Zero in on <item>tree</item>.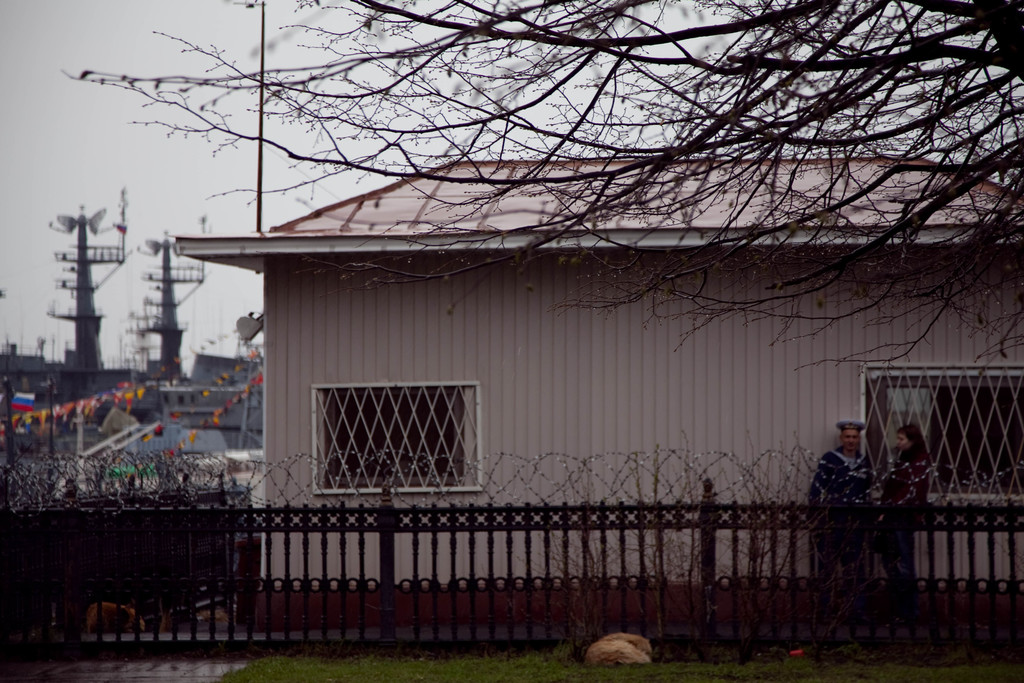
Zeroed in: {"left": 63, "top": 0, "right": 1023, "bottom": 374}.
